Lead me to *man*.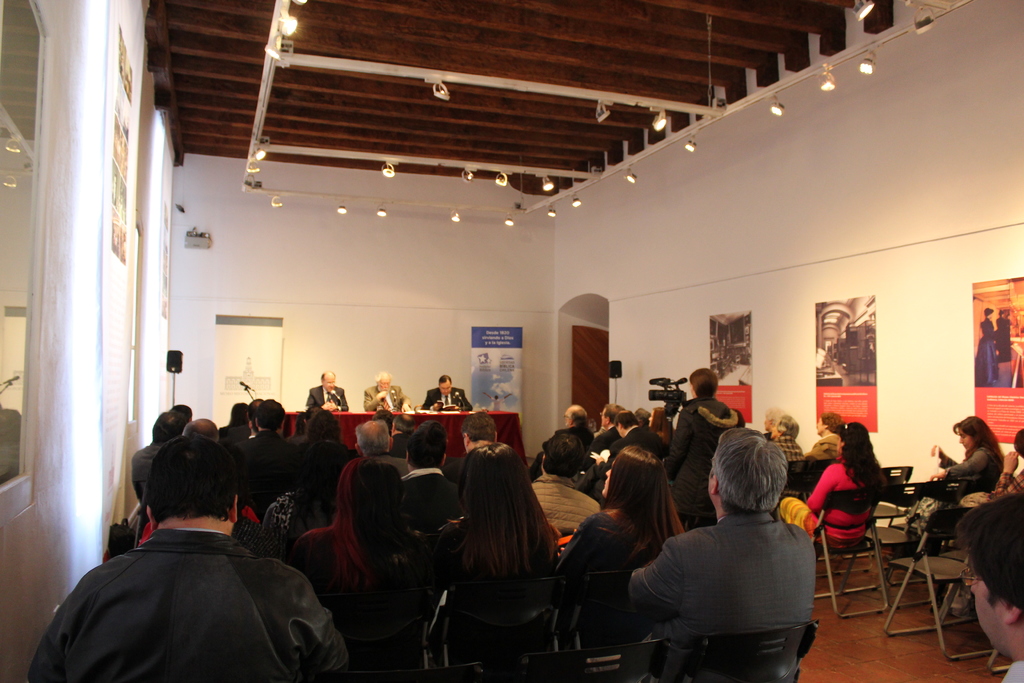
Lead to 421,374,475,415.
